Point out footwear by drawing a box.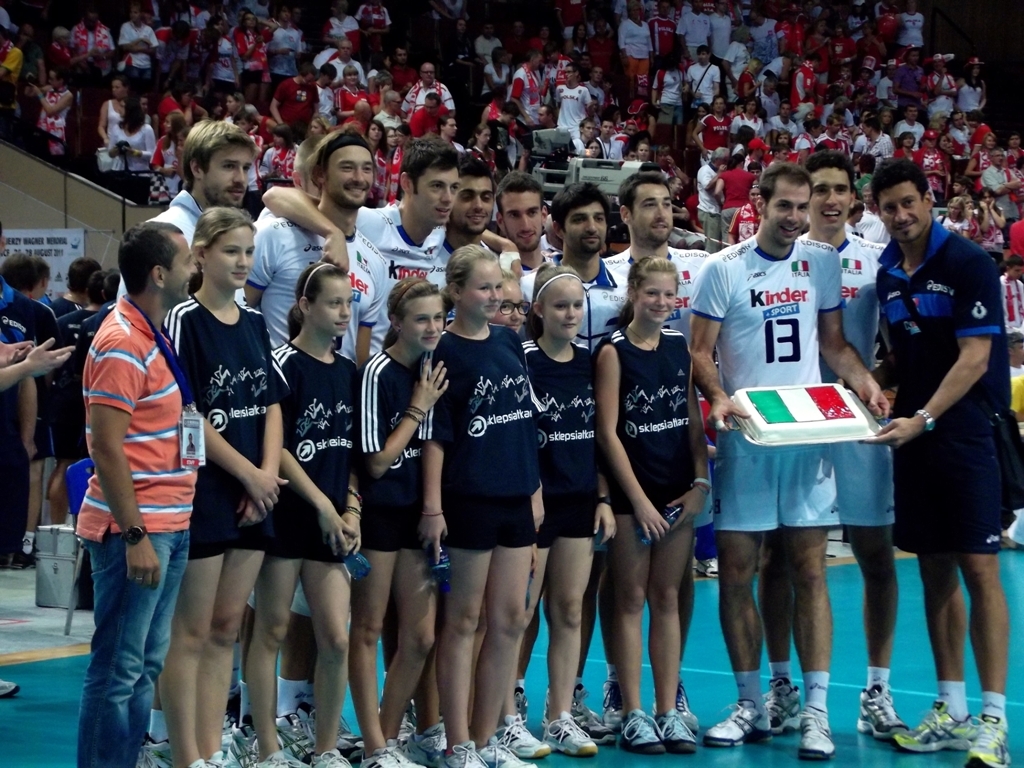
crop(892, 702, 976, 758).
